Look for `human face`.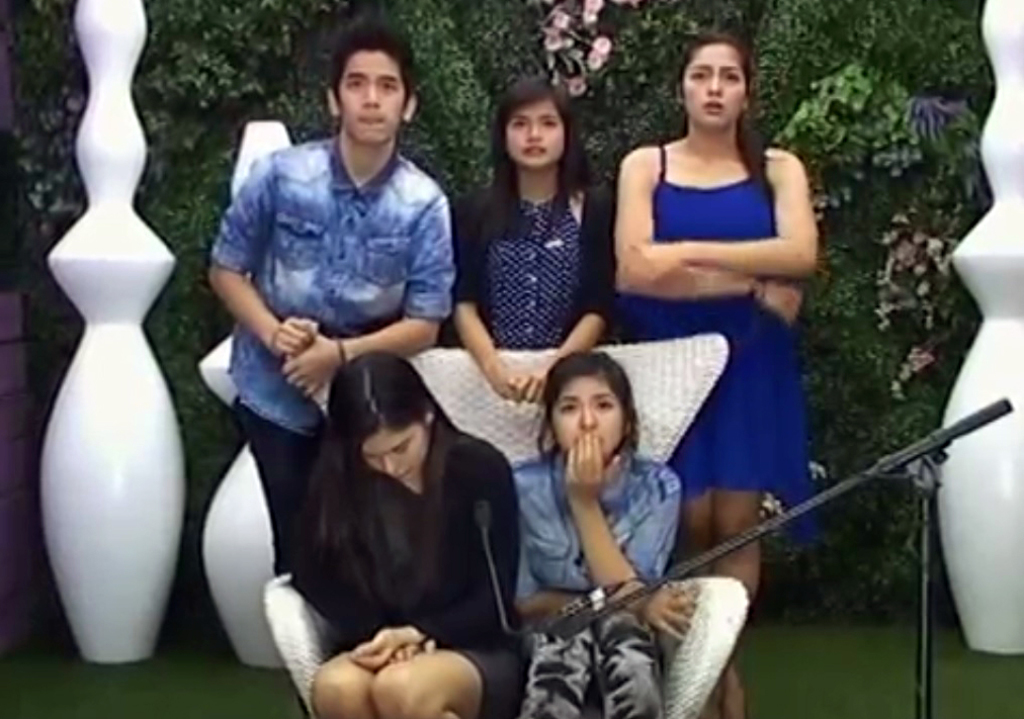
Found: [x1=337, y1=50, x2=405, y2=142].
